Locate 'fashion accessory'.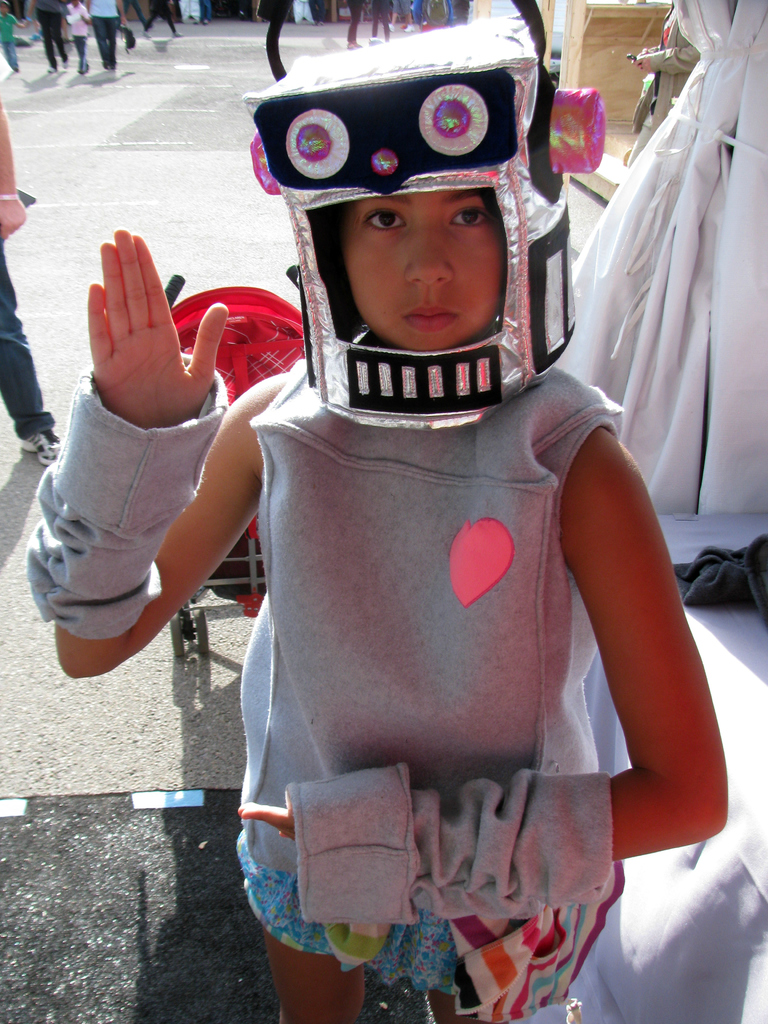
Bounding box: x1=22 y1=349 x2=230 y2=643.
